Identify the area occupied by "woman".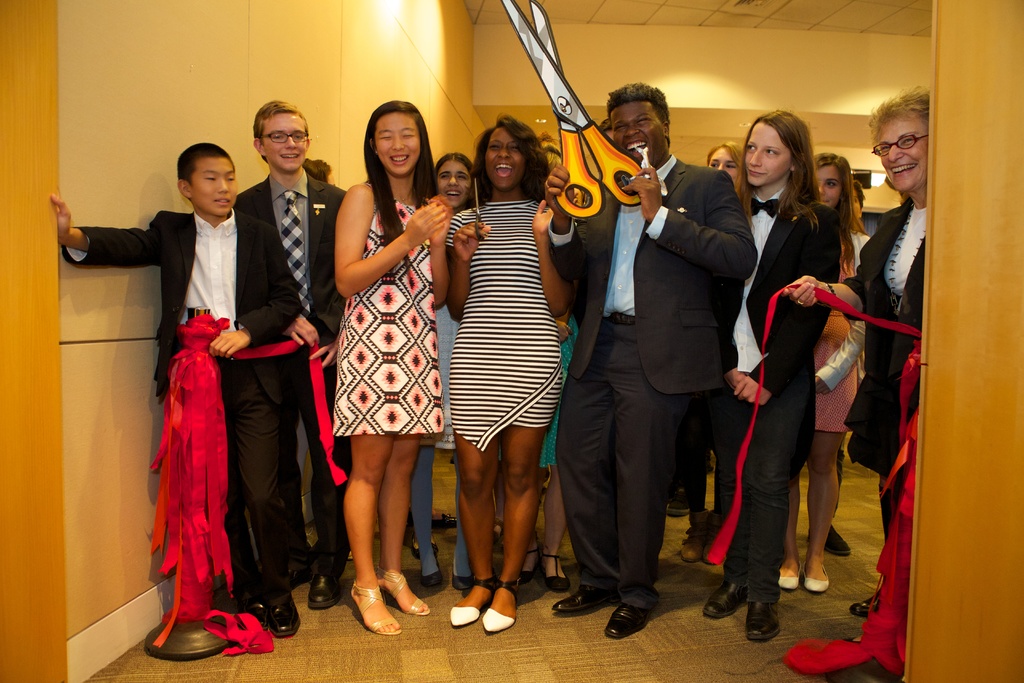
Area: x1=782 y1=83 x2=934 y2=626.
